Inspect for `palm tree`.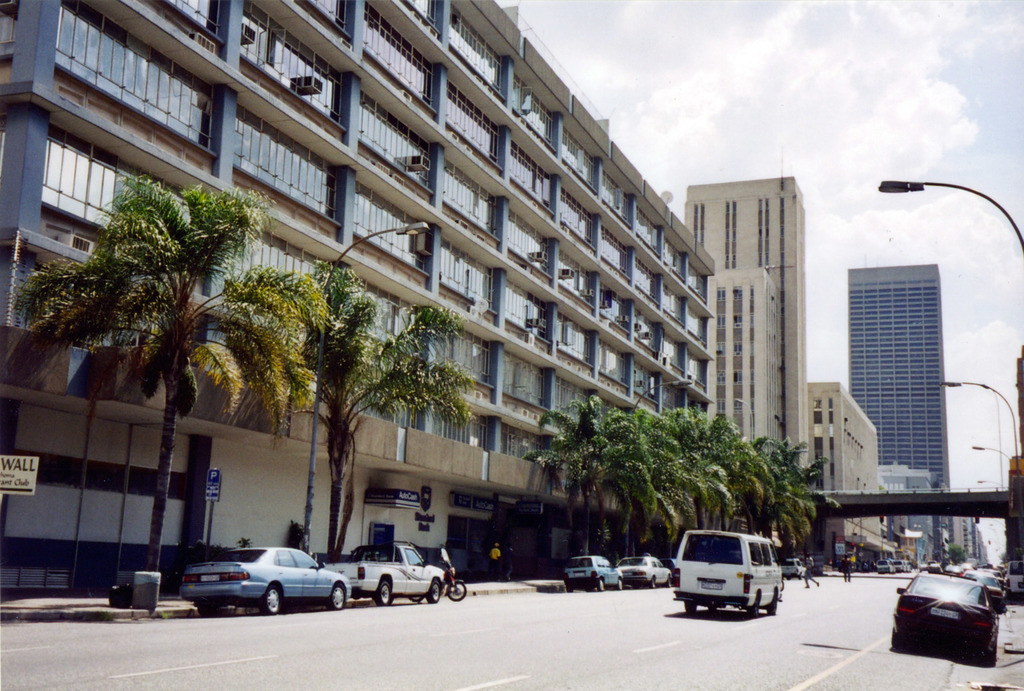
Inspection: rect(216, 276, 310, 434).
